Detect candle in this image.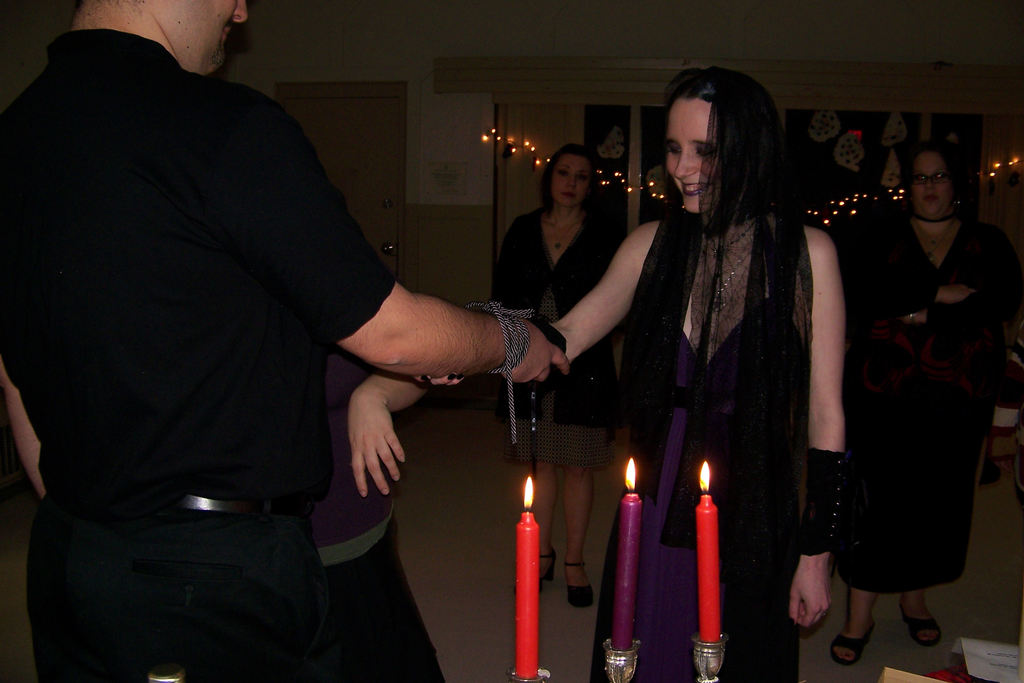
Detection: box(612, 460, 635, 653).
